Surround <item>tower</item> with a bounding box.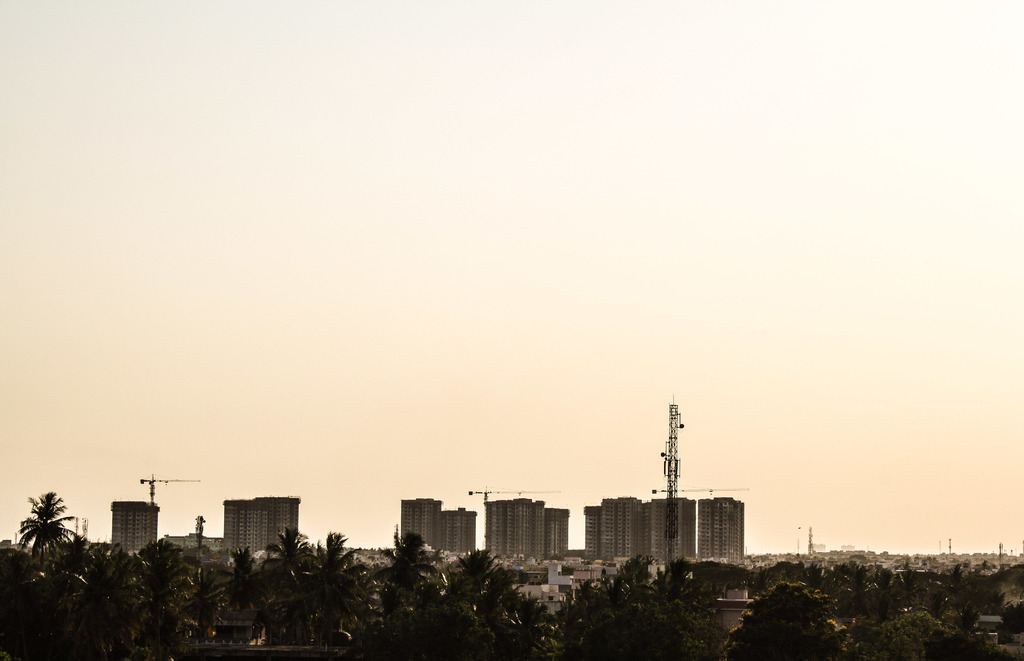
584,486,696,571.
